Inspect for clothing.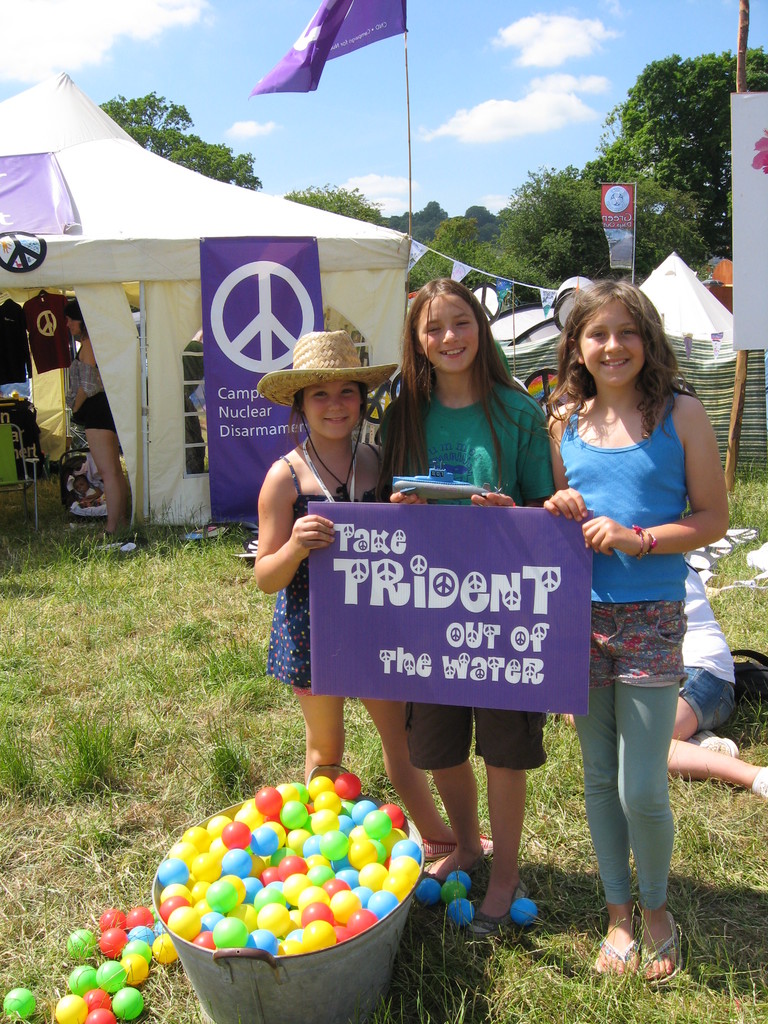
Inspection: 65,358,132,440.
